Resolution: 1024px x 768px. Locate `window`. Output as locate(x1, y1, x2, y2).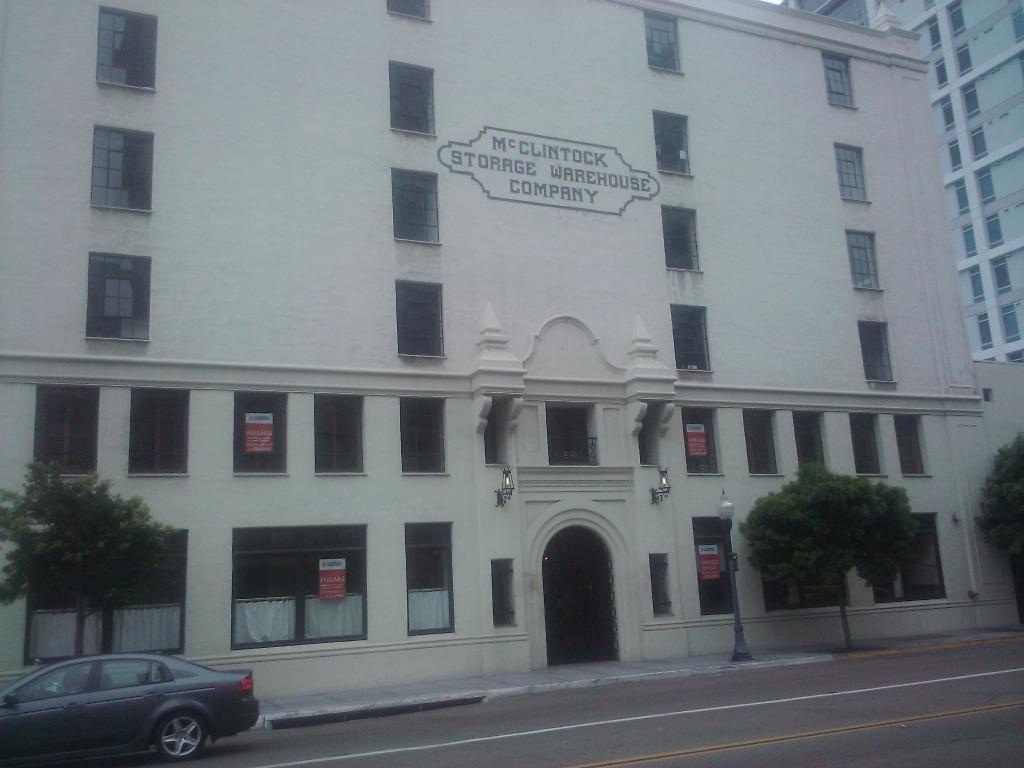
locate(973, 314, 993, 350).
